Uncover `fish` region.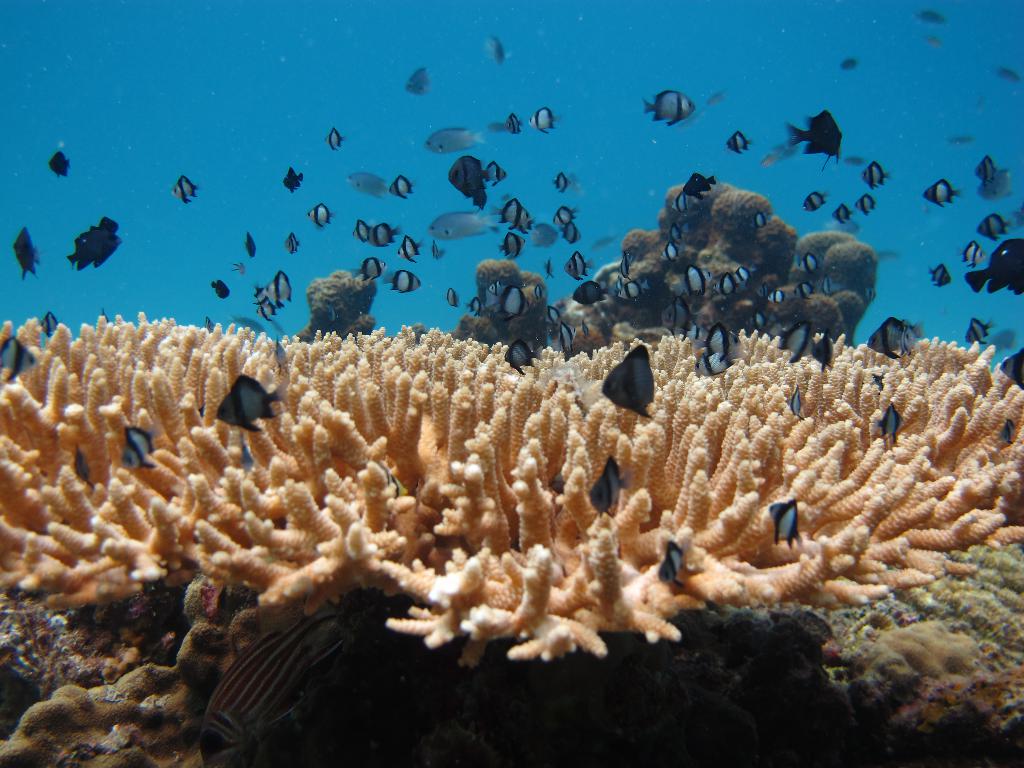
Uncovered: locate(239, 431, 253, 472).
